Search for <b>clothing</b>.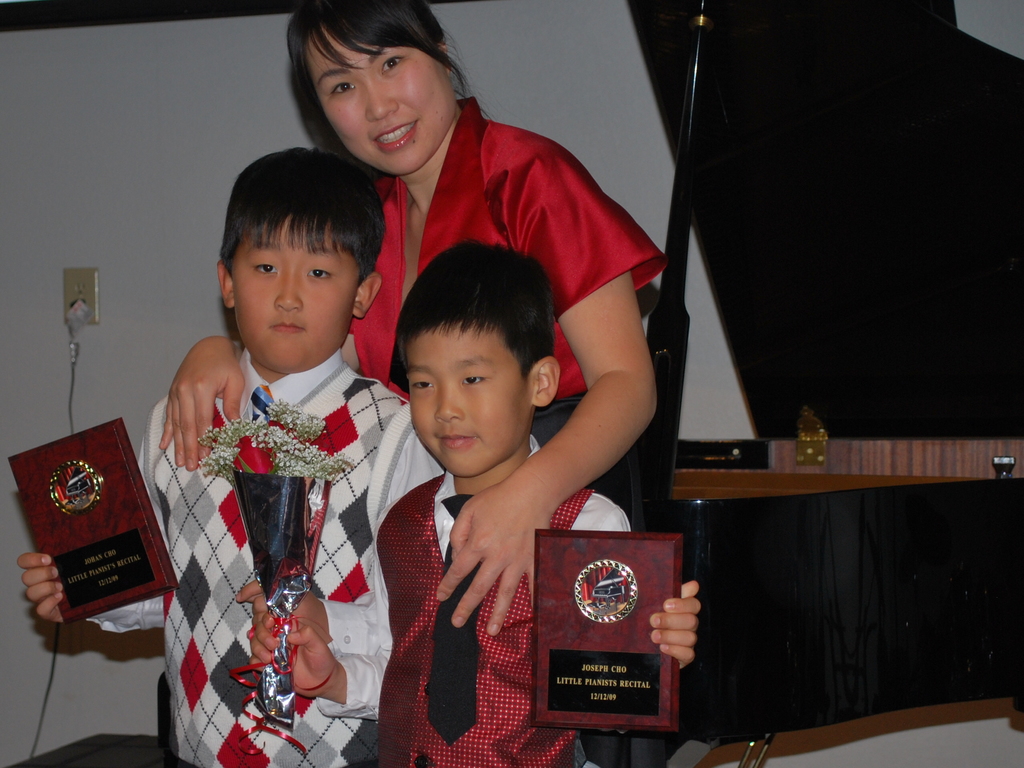
Found at 344/93/668/446.
